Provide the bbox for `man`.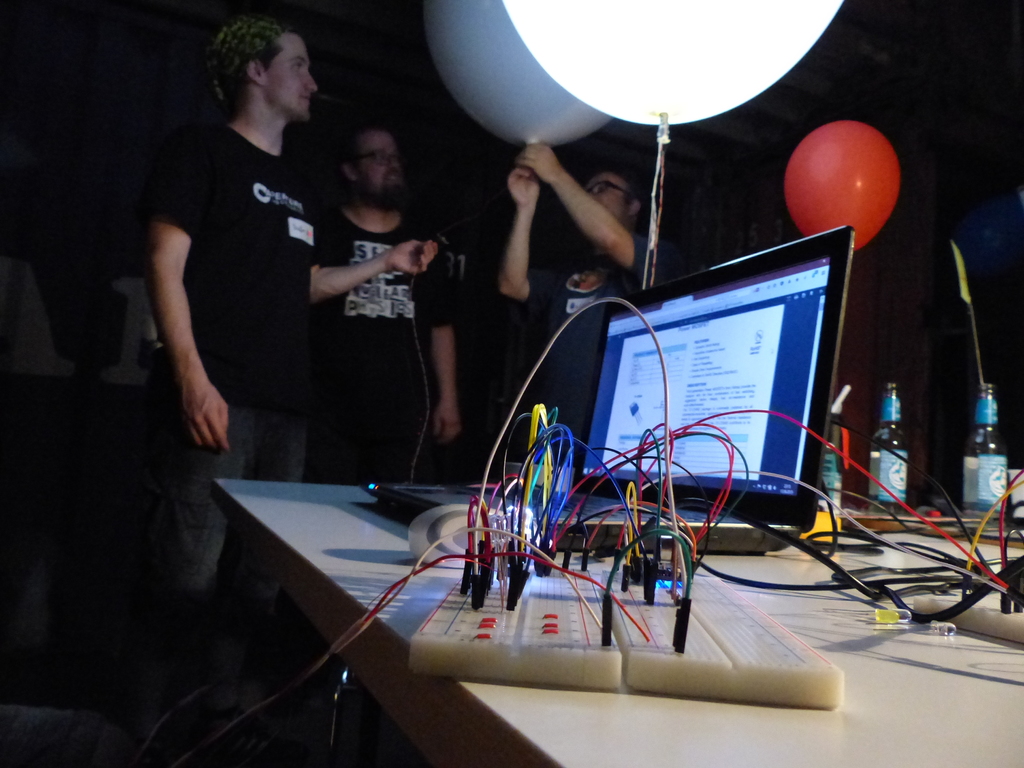
bbox=[501, 172, 649, 461].
